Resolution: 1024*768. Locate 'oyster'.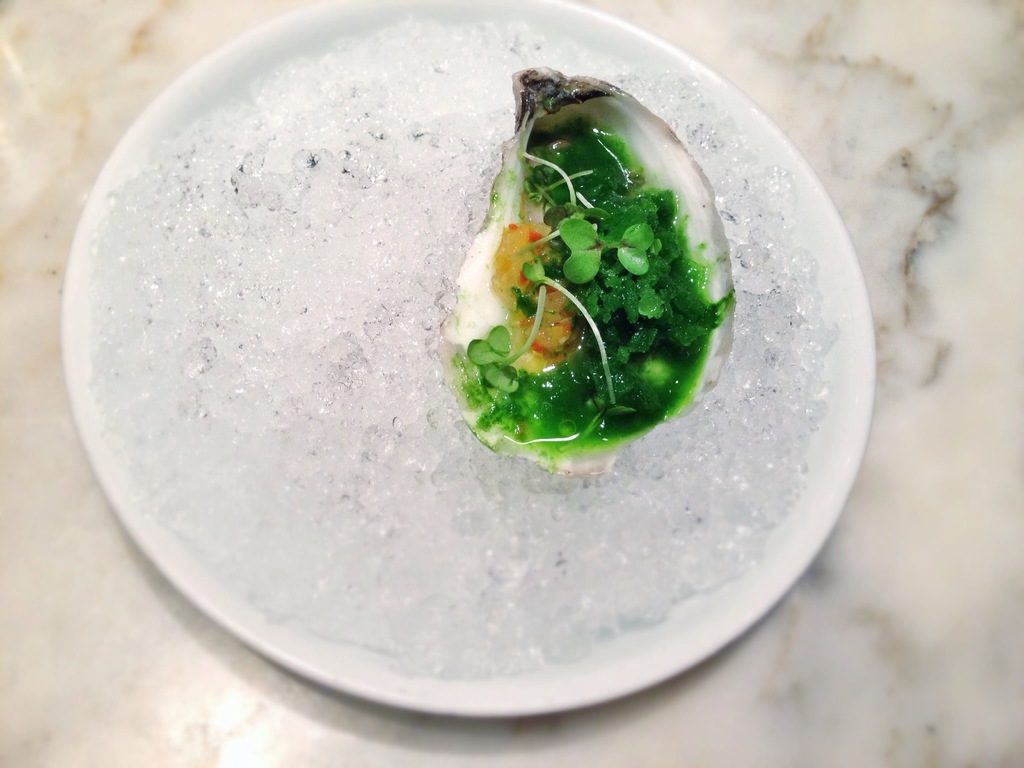
<region>437, 62, 738, 481</region>.
